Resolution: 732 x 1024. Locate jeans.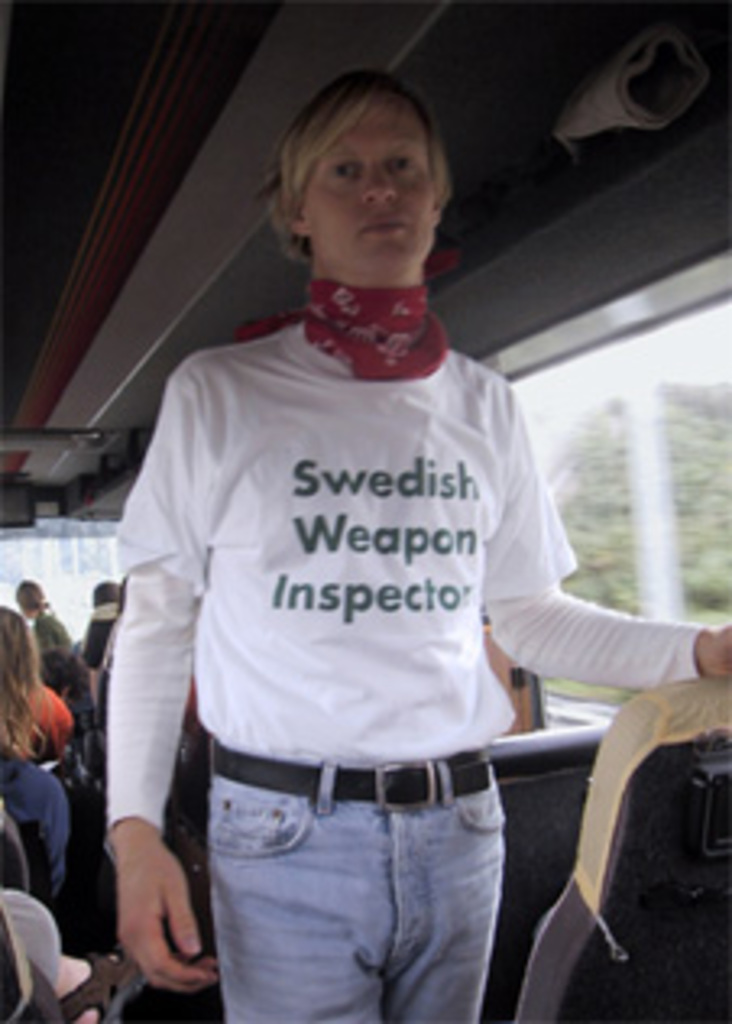
181,749,551,1021.
